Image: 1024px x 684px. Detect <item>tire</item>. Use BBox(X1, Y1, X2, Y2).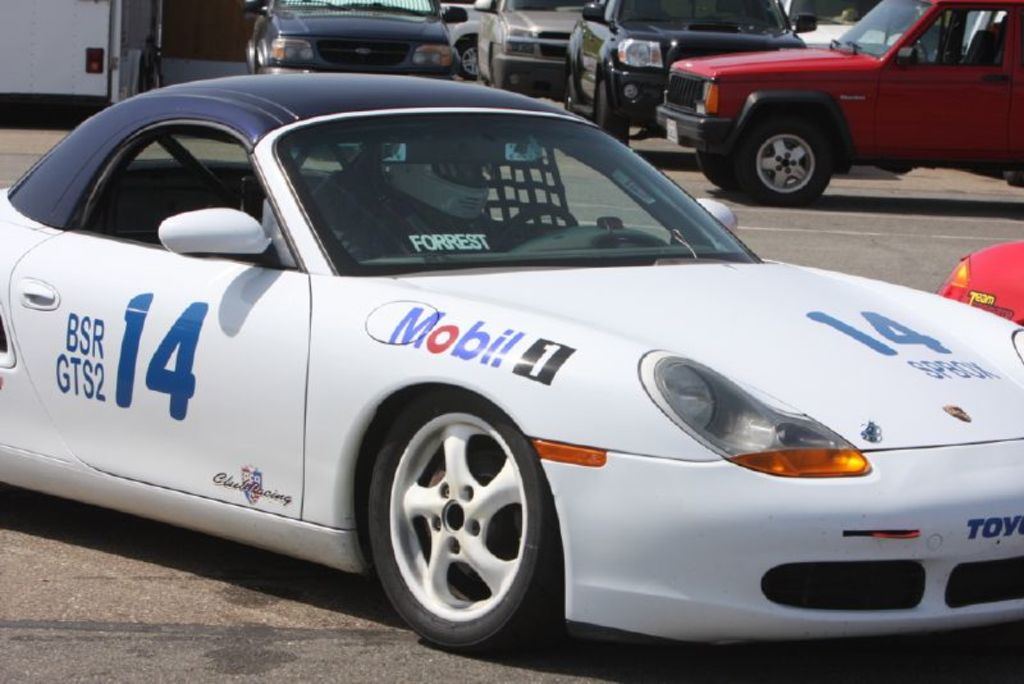
BBox(367, 379, 567, 646).
